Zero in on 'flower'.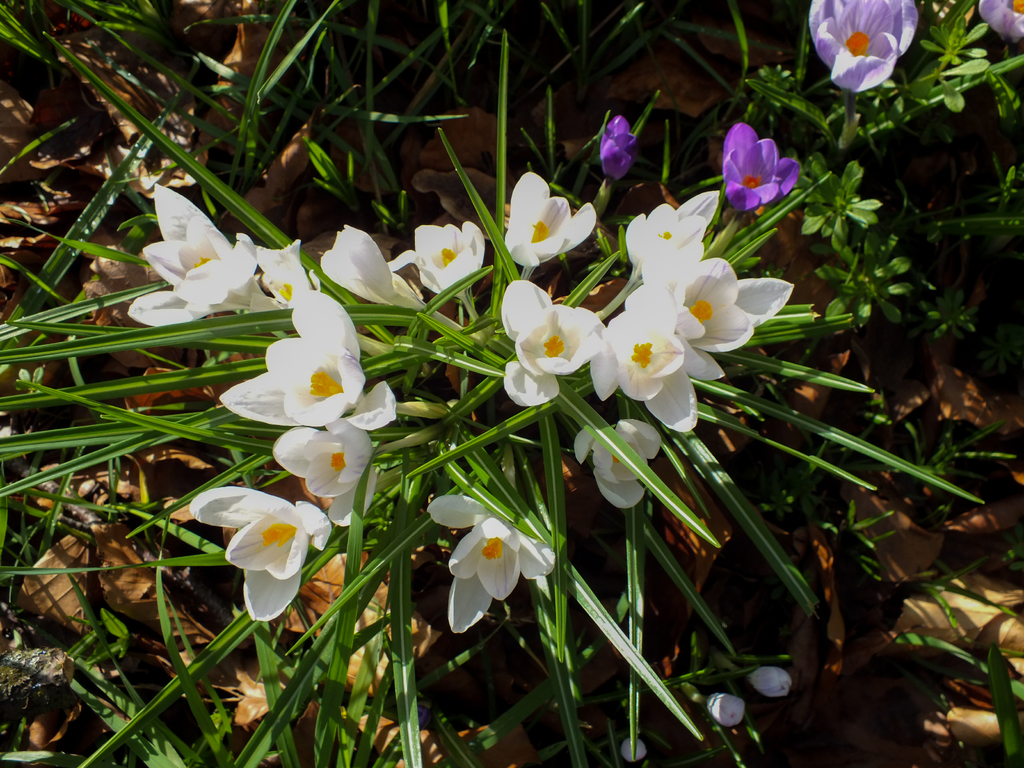
Zeroed in: select_region(314, 223, 424, 312).
